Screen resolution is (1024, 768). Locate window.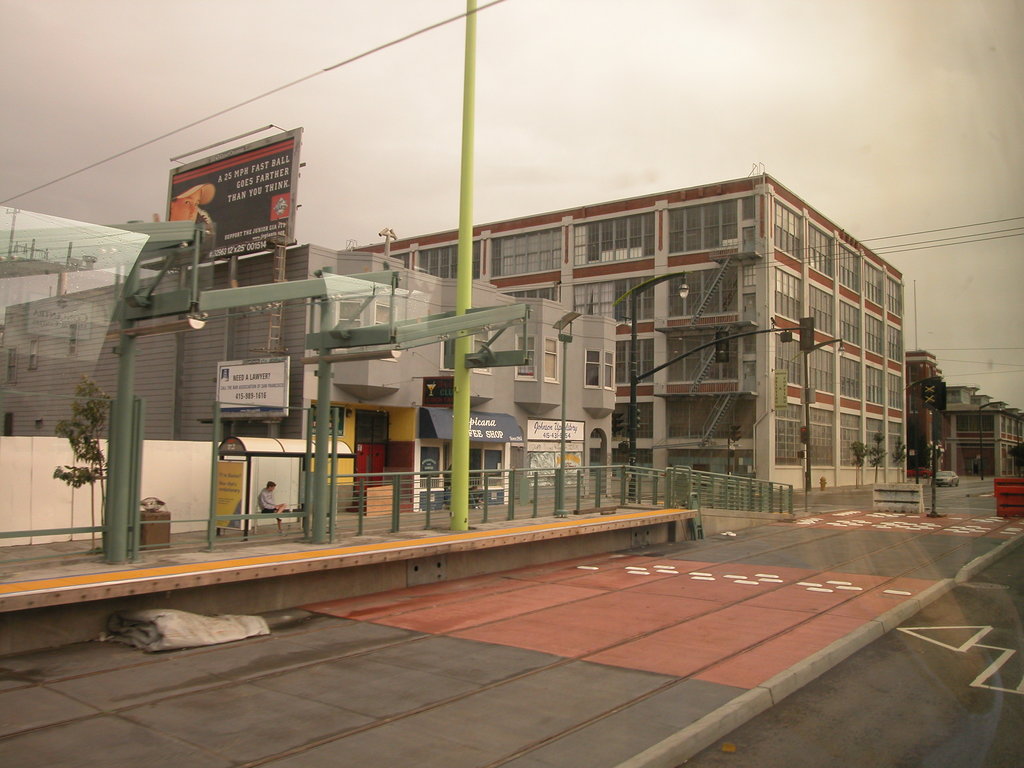
BBox(390, 251, 411, 272).
